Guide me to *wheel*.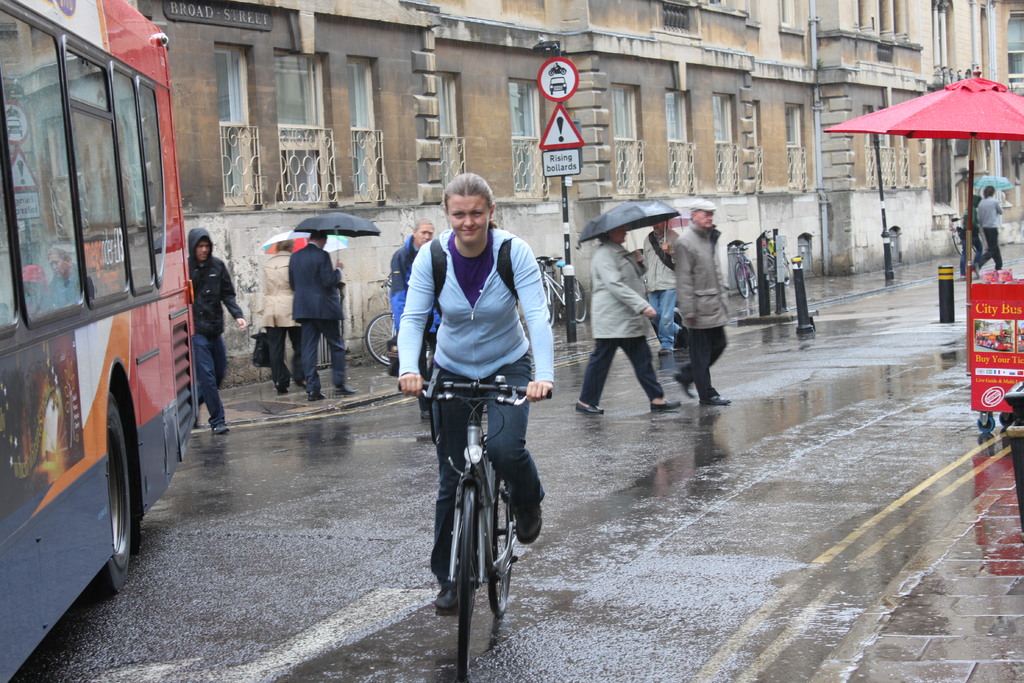
Guidance: rect(541, 288, 555, 327).
